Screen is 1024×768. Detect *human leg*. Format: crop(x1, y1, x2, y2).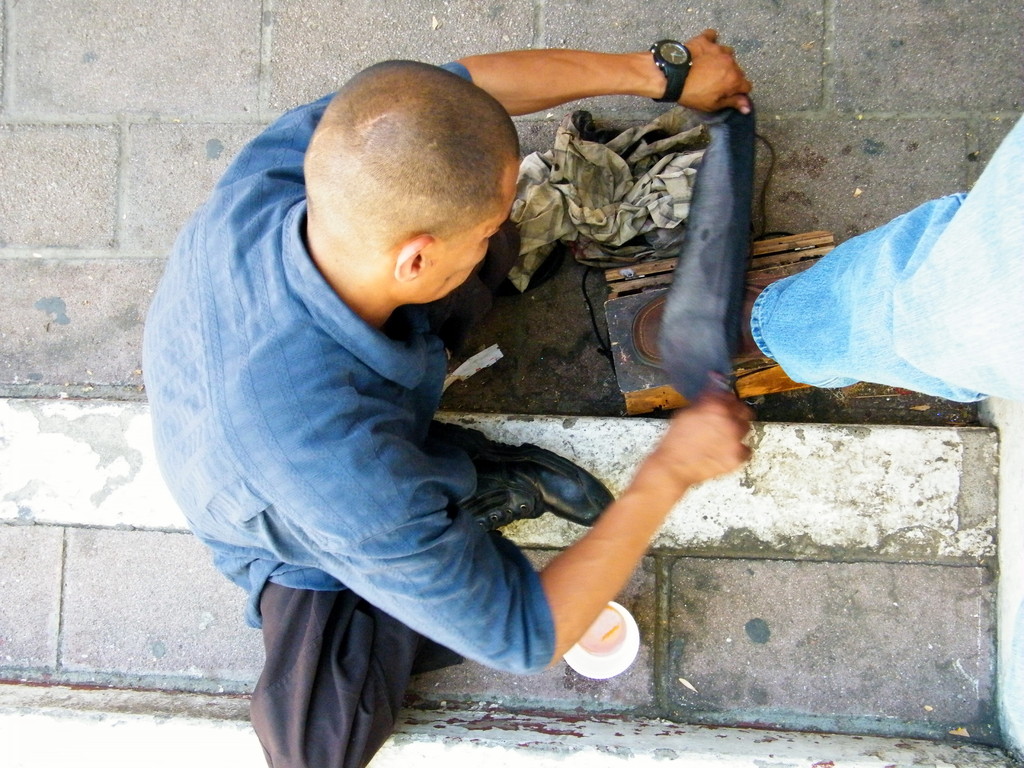
crop(242, 423, 608, 767).
